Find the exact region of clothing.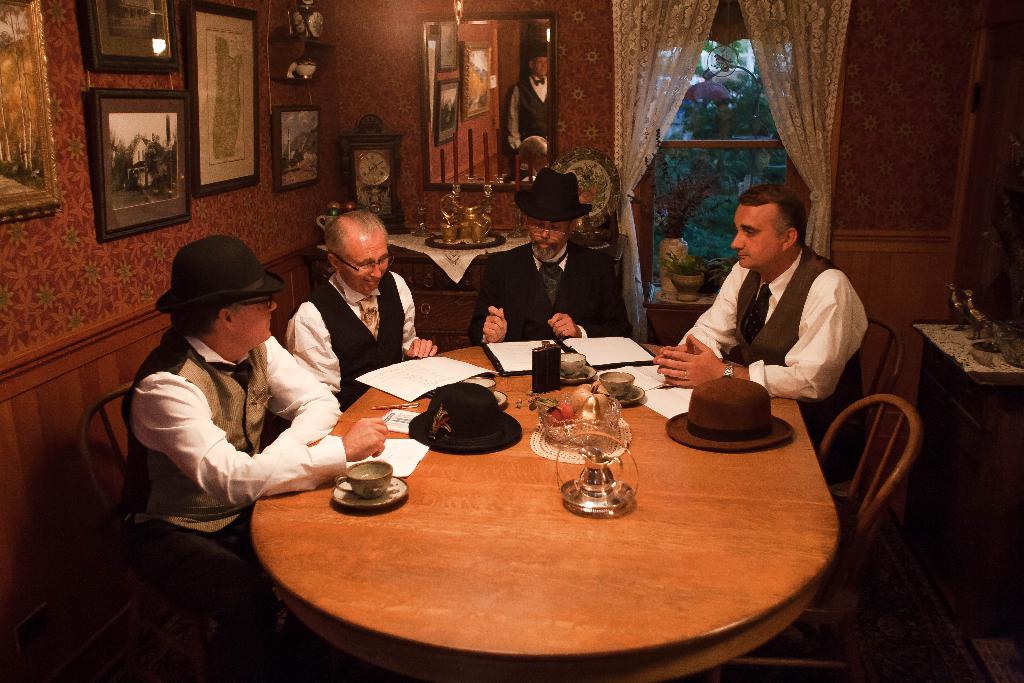
Exact region: (left=120, top=327, right=344, bottom=682).
